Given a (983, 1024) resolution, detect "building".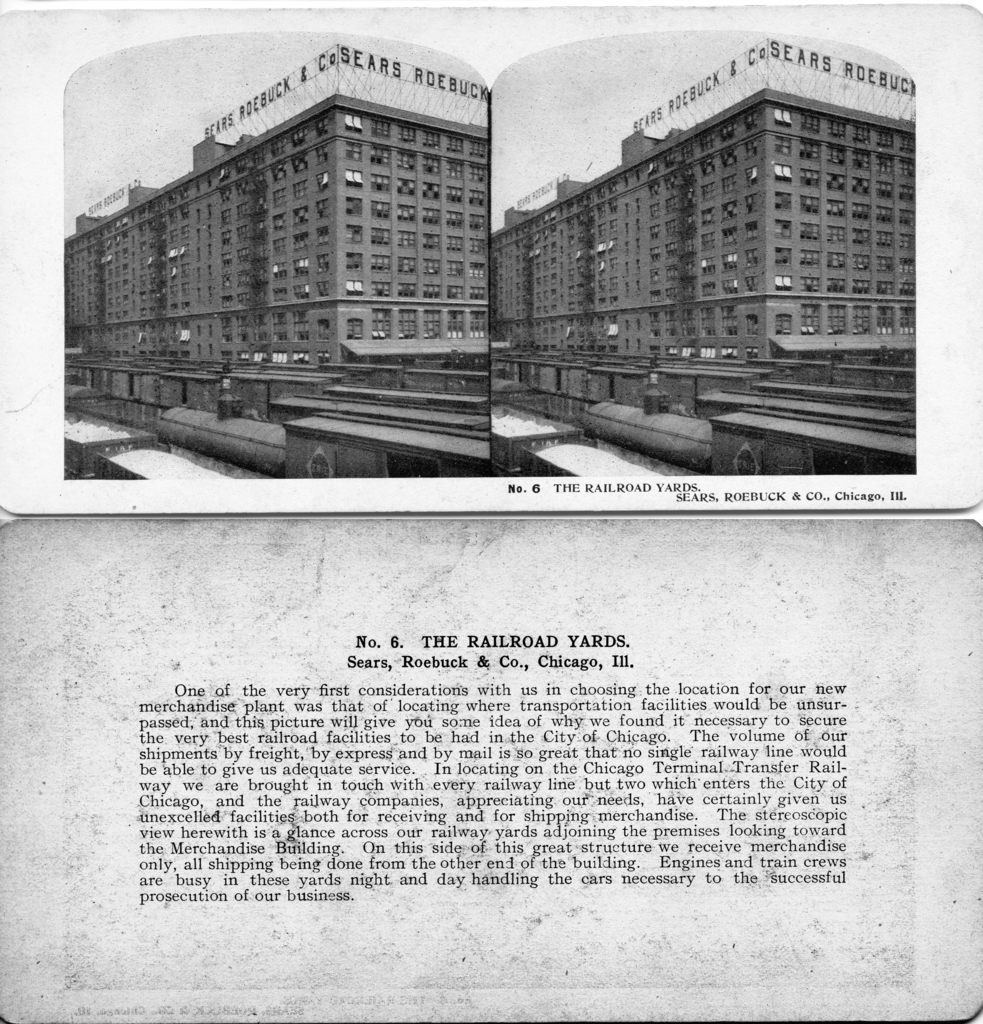
BBox(494, 42, 914, 421).
